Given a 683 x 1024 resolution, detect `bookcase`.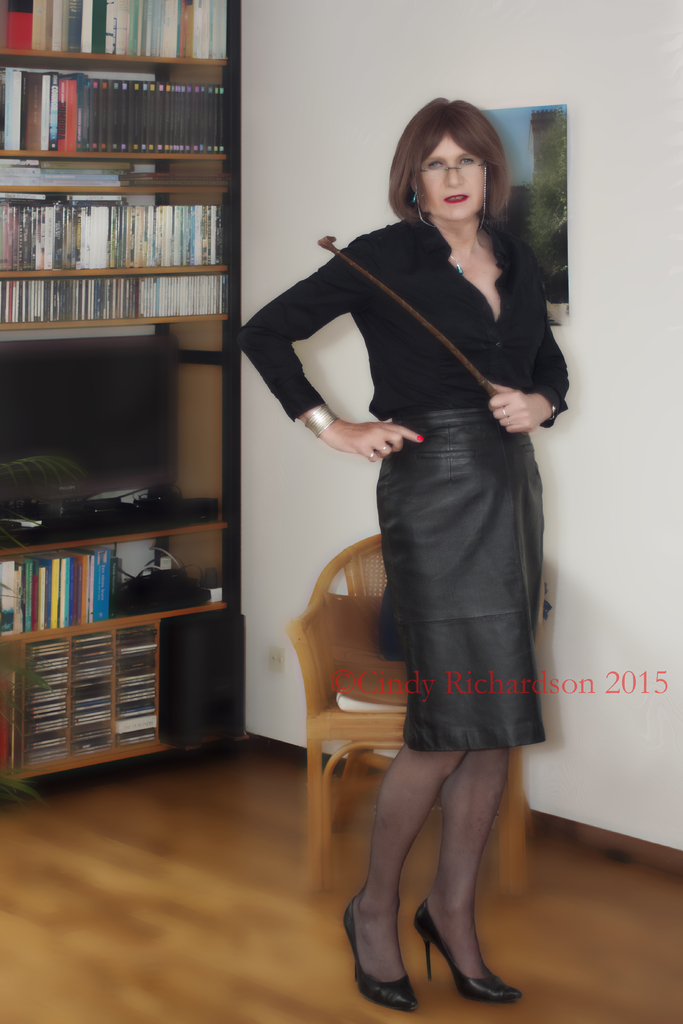
x1=0 y1=0 x2=252 y2=797.
